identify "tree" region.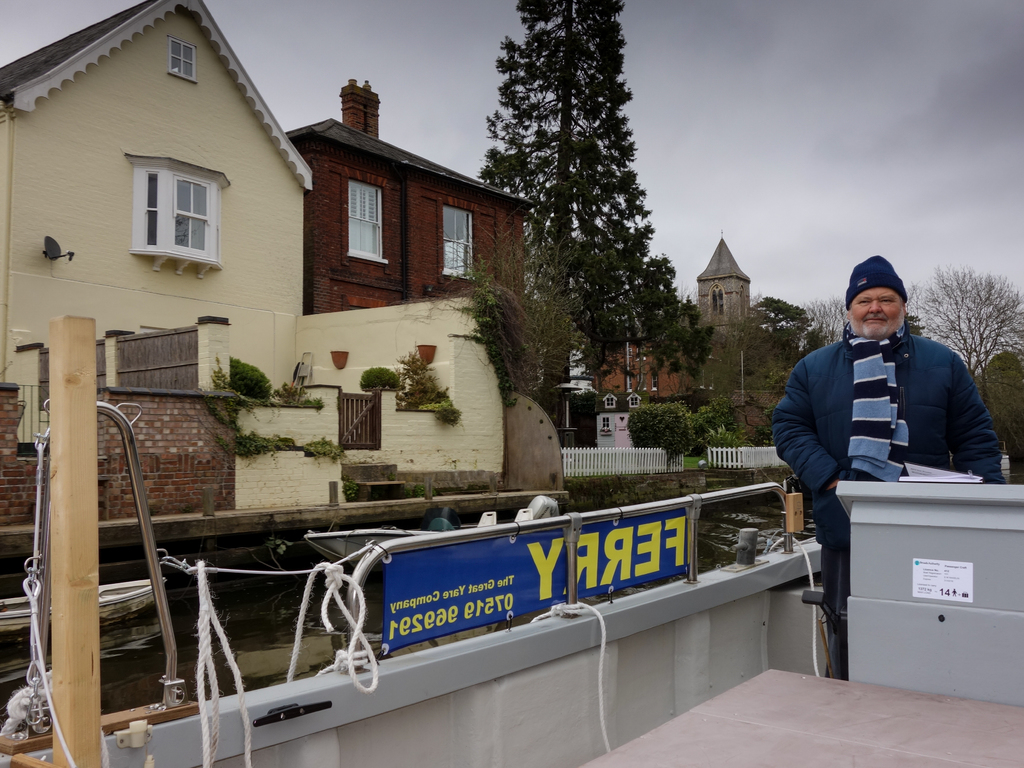
Region: (625, 401, 687, 470).
